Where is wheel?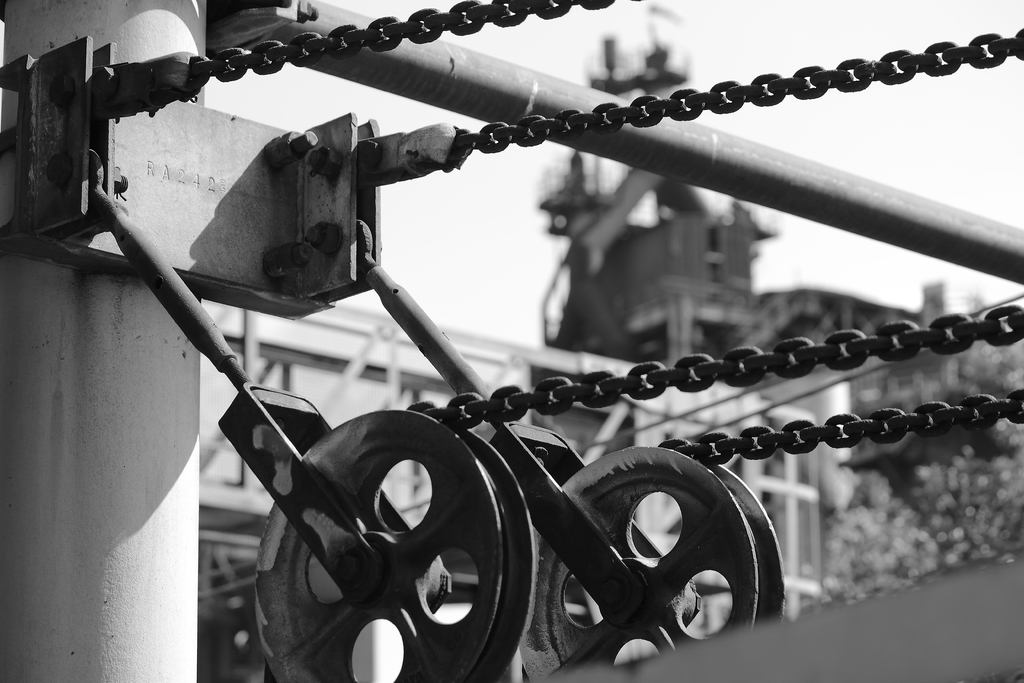
x1=256 y1=409 x2=540 y2=682.
